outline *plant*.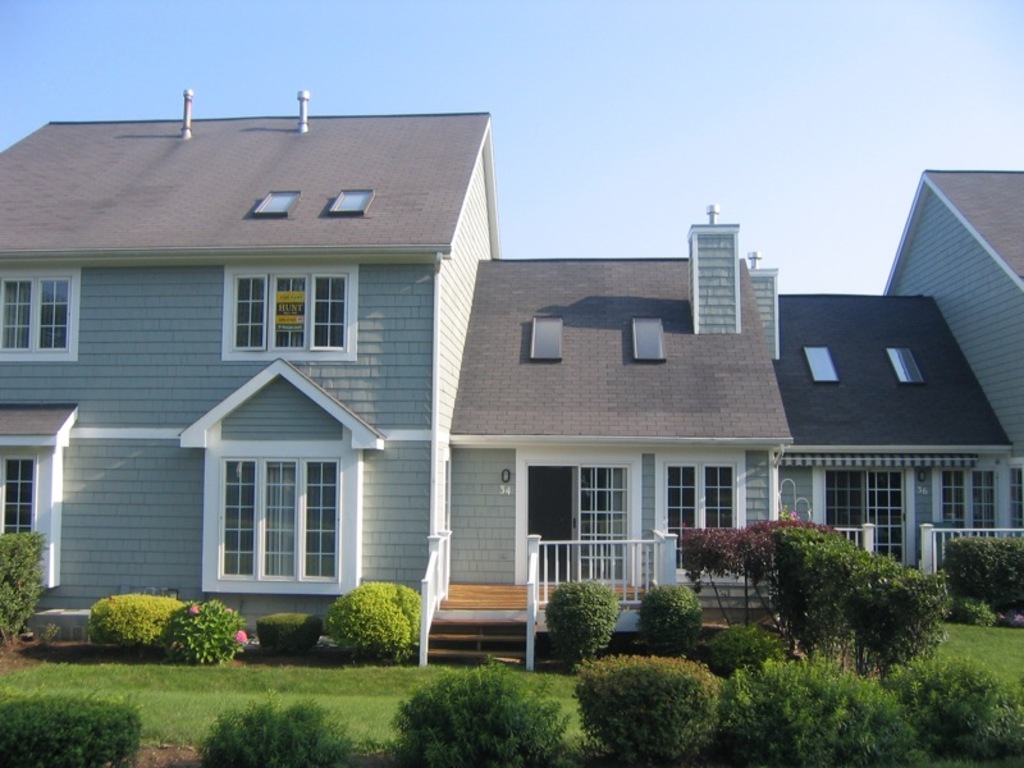
Outline: l=37, t=623, r=68, b=650.
